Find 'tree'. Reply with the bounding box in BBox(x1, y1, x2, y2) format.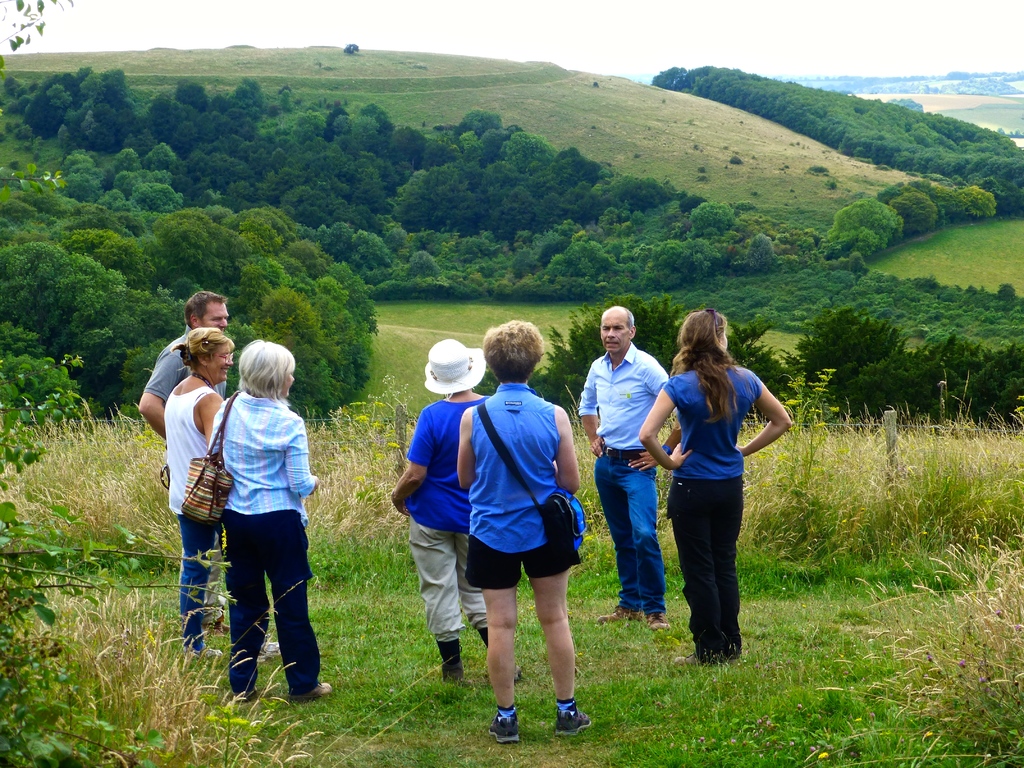
BBox(823, 287, 921, 347).
